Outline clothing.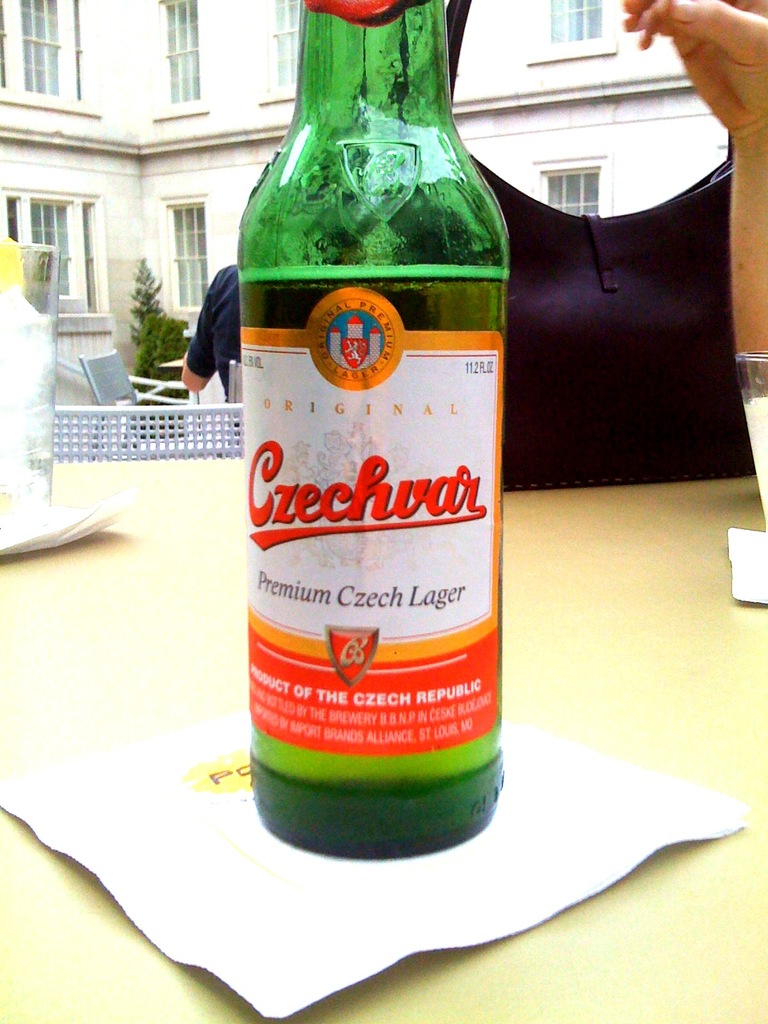
Outline: 175/260/244/399.
